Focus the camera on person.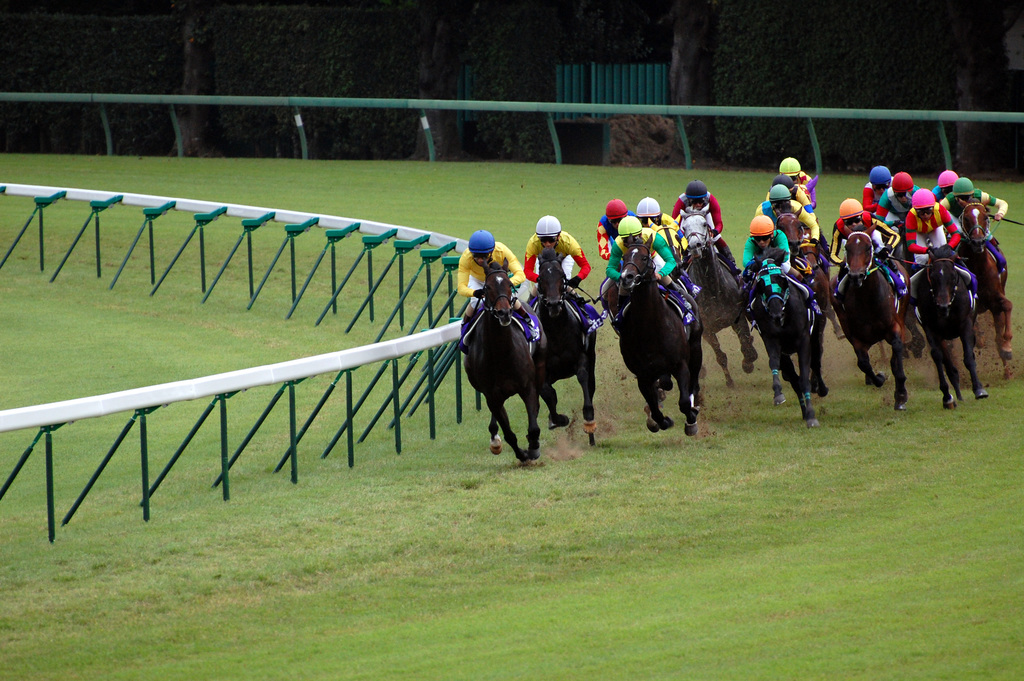
Focus region: <bbox>633, 195, 688, 256</bbox>.
